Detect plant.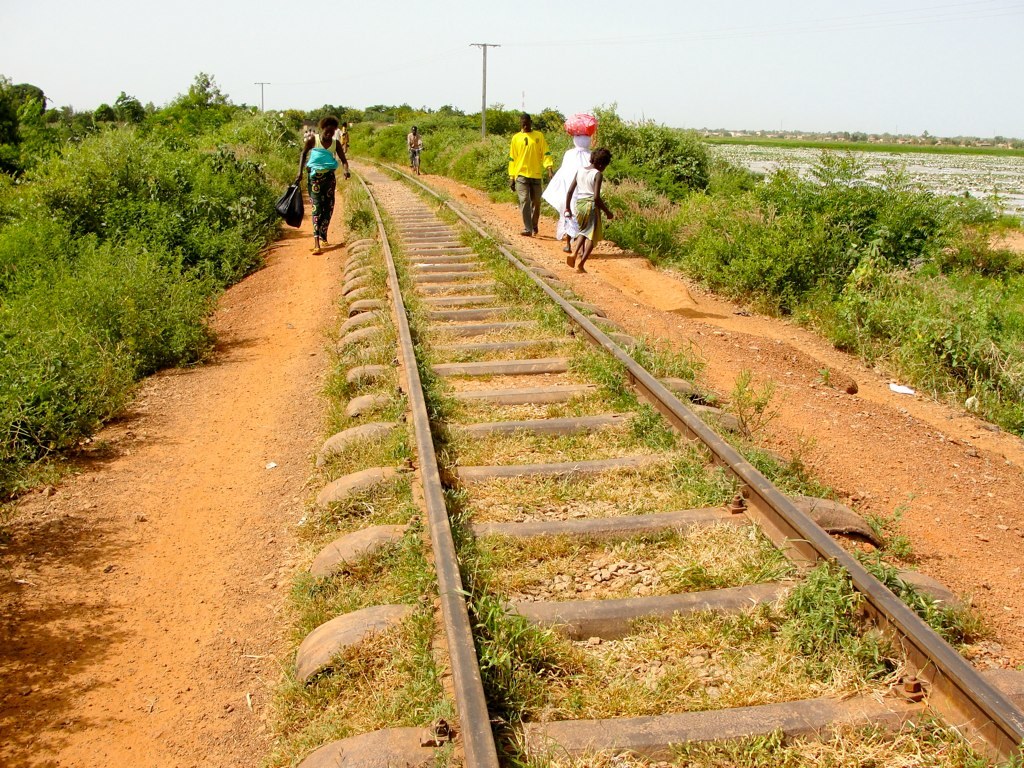
Detected at pyautogui.locateOnScreen(634, 334, 702, 379).
